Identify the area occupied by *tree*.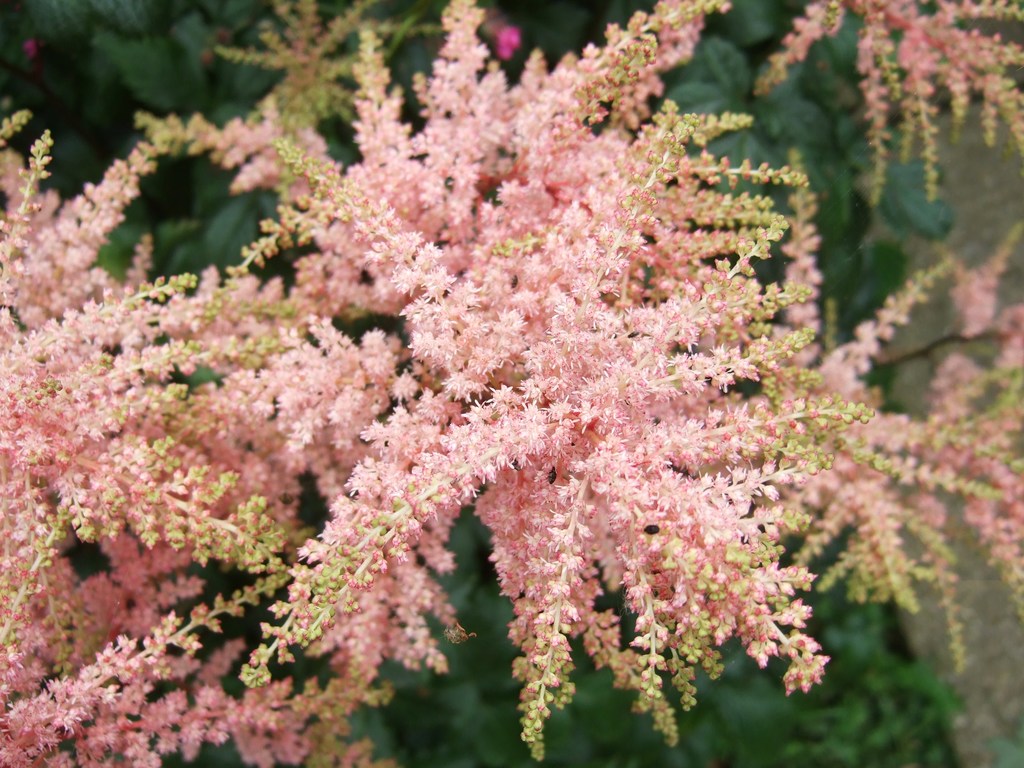
Area: [left=0, top=0, right=1023, bottom=767].
